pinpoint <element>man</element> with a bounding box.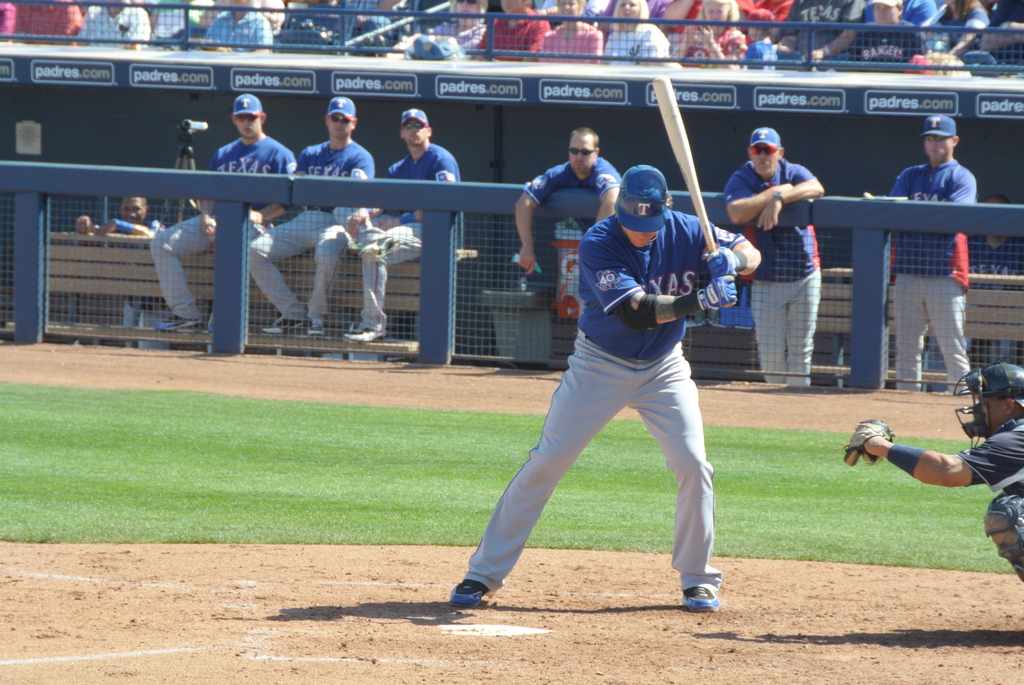
select_region(243, 98, 371, 343).
